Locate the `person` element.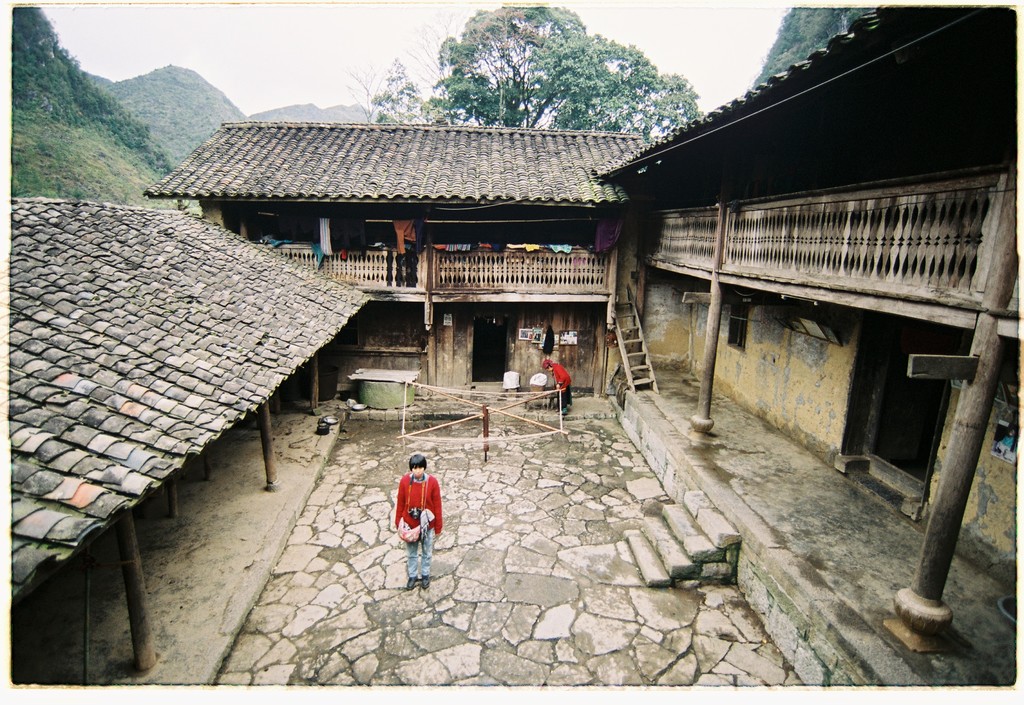
Element bbox: rect(390, 448, 444, 577).
